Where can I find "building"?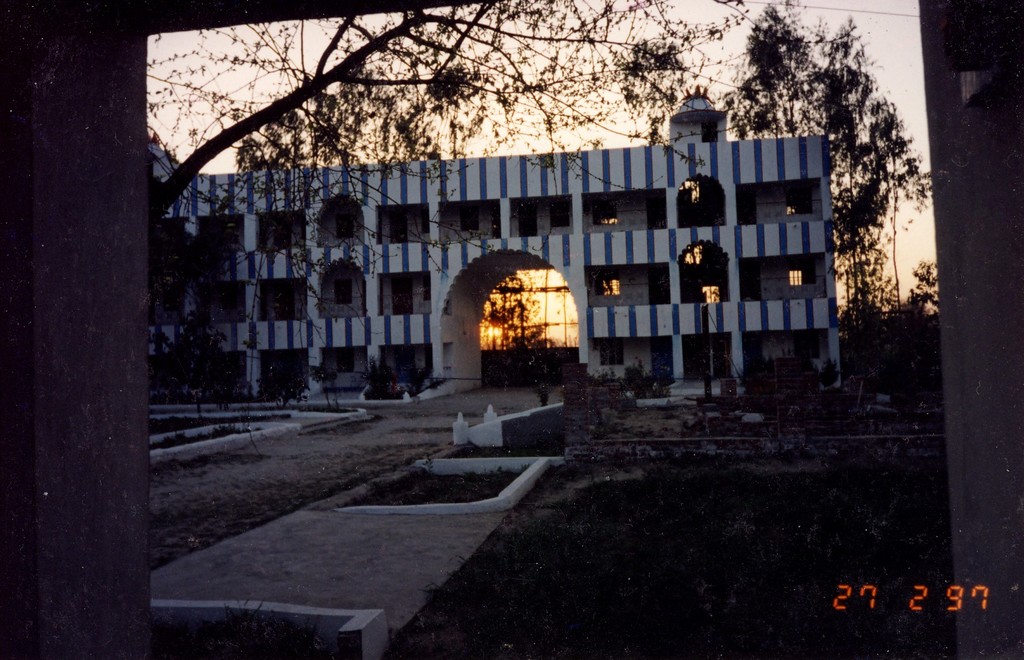
You can find it at 148:81:846:410.
